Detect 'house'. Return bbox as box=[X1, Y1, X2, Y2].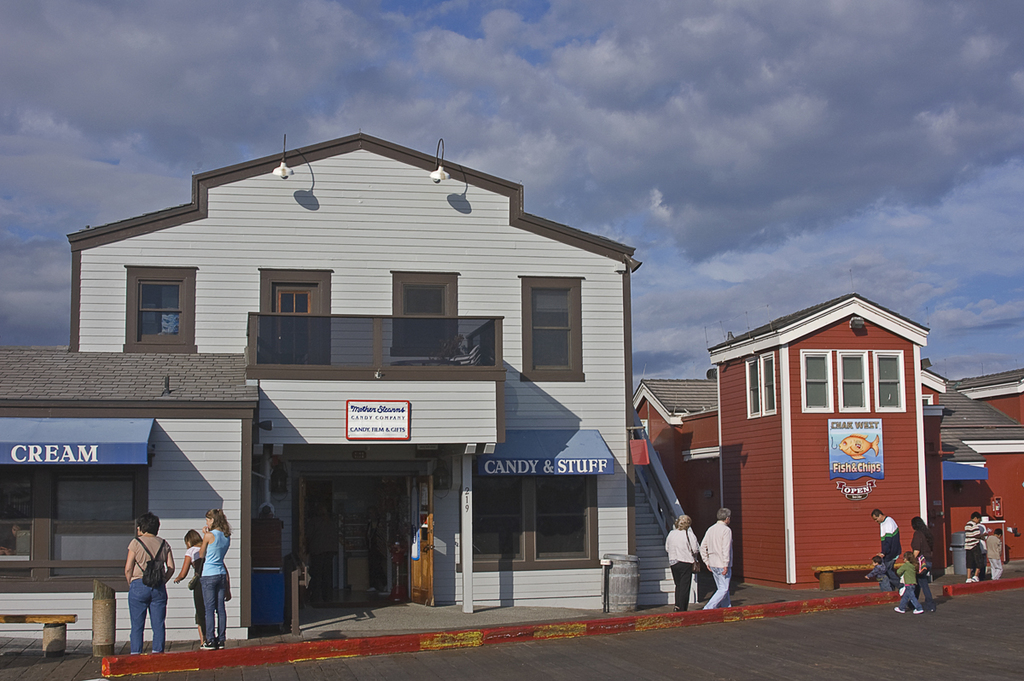
box=[626, 289, 1023, 591].
